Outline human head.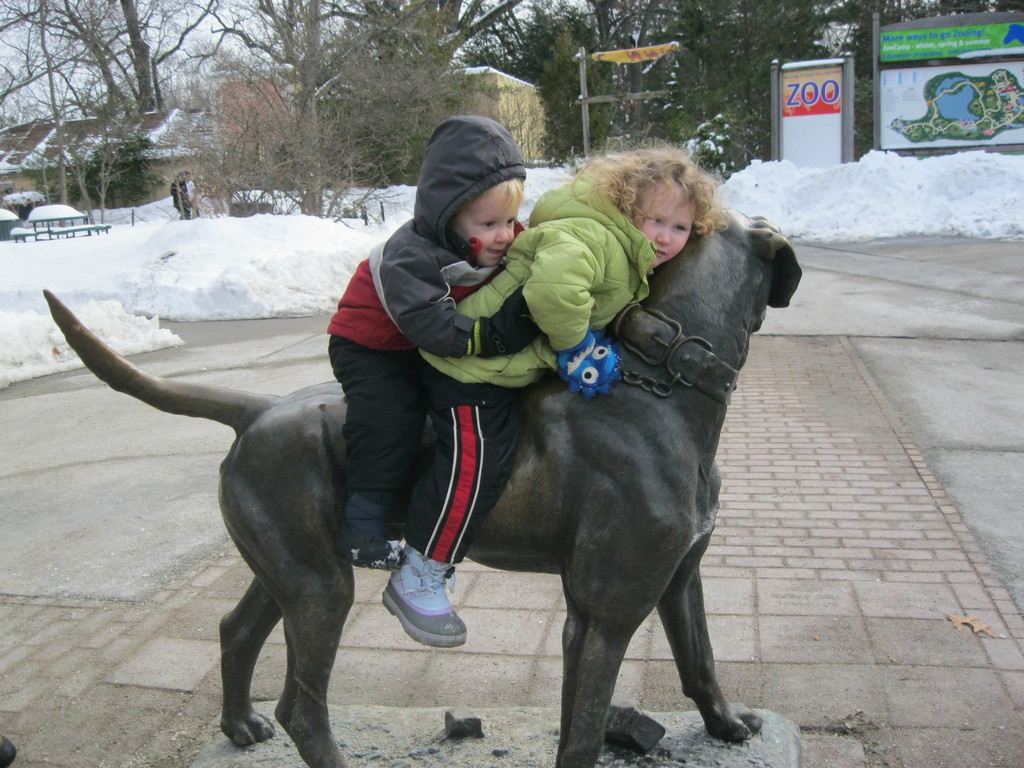
Outline: <box>563,138,733,270</box>.
